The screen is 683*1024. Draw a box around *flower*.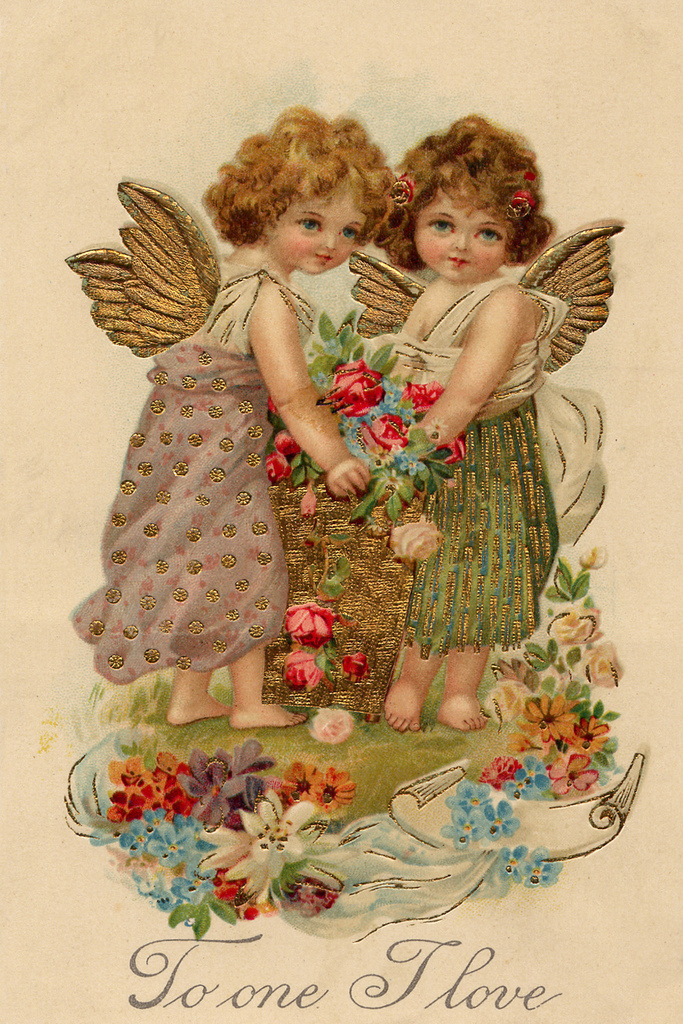
[x1=186, y1=557, x2=201, y2=572].
